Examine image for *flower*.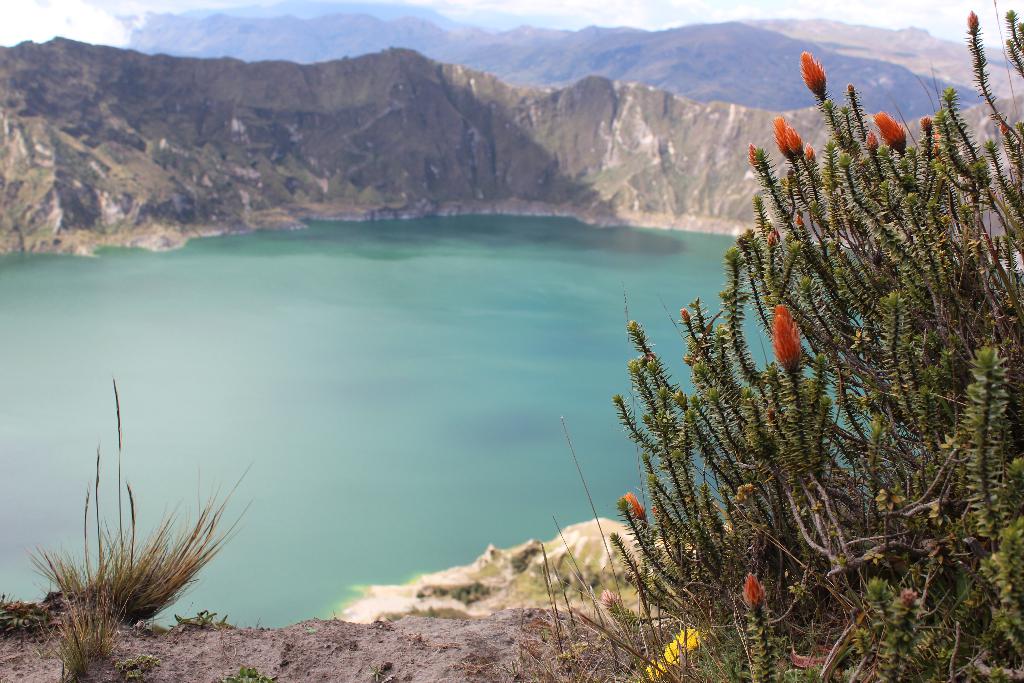
Examination result: 767, 299, 803, 371.
